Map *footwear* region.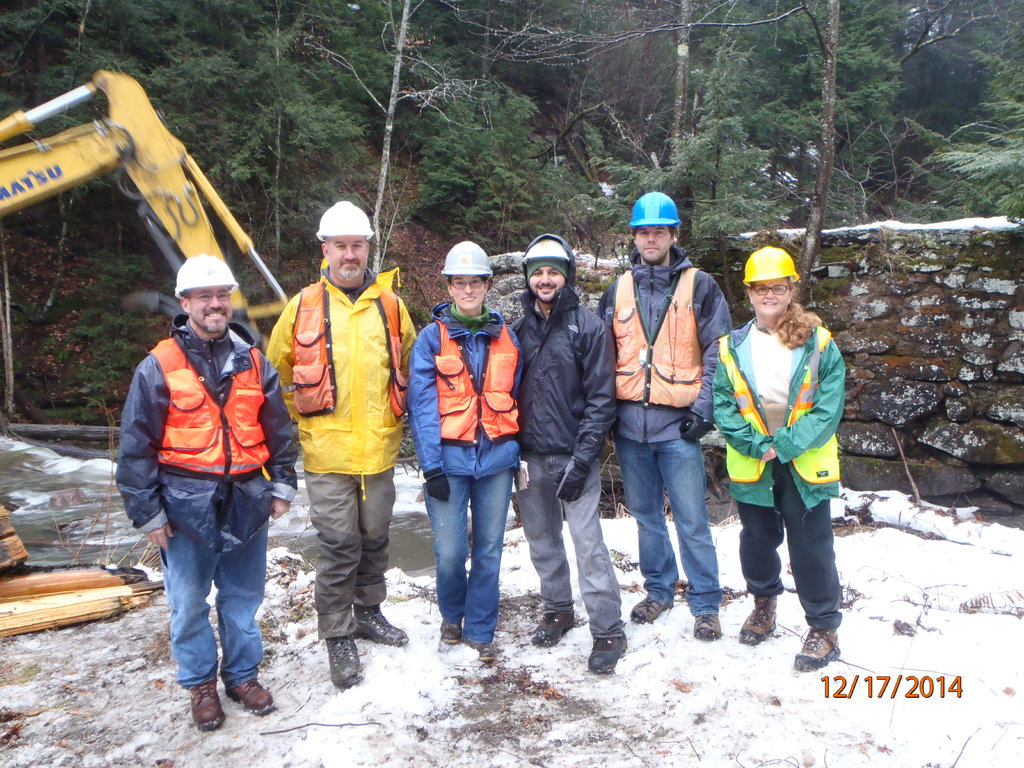
Mapped to <bbox>440, 619, 460, 643</bbox>.
